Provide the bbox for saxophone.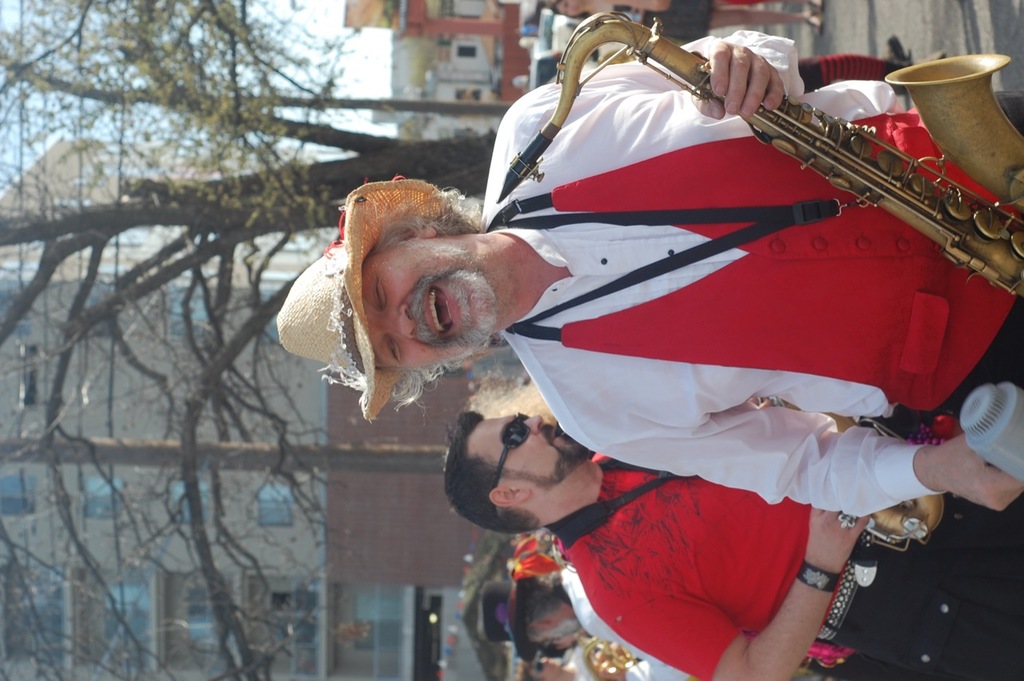
(x1=495, y1=10, x2=1023, y2=291).
